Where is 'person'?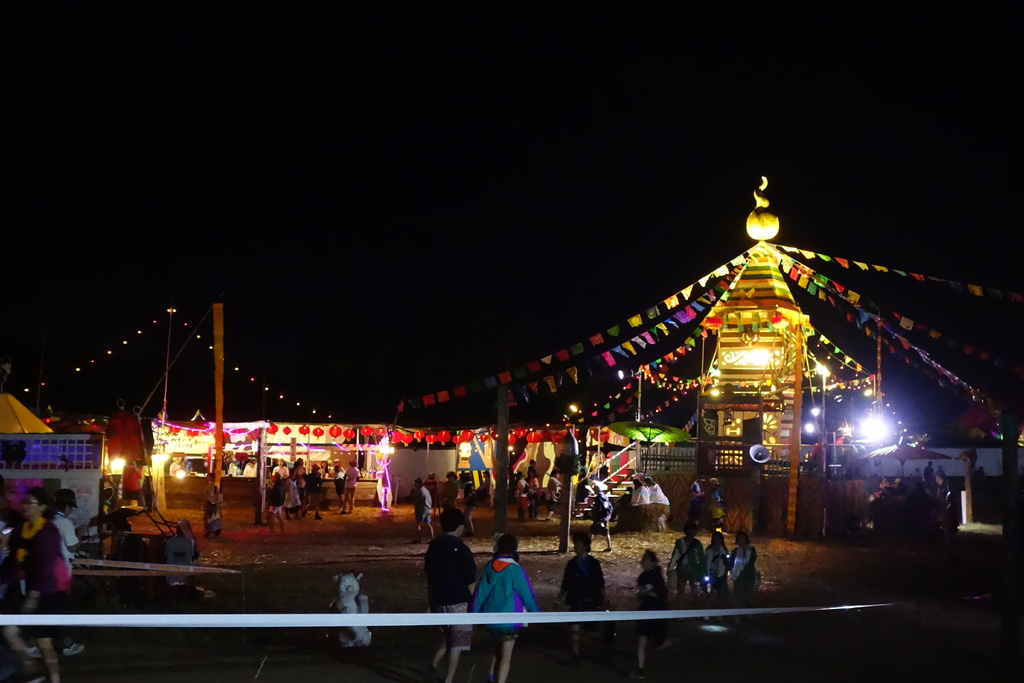
Rect(695, 525, 730, 604).
